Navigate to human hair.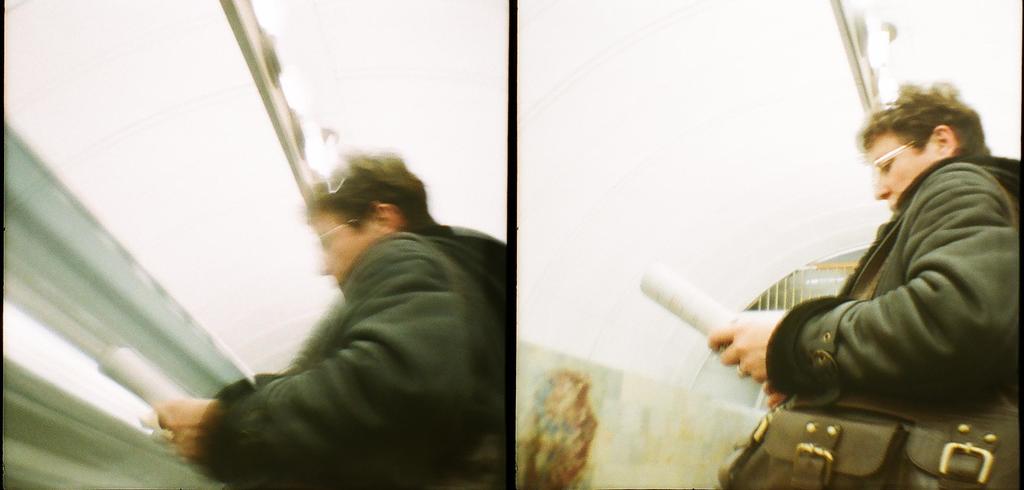
Navigation target: 307,150,428,265.
